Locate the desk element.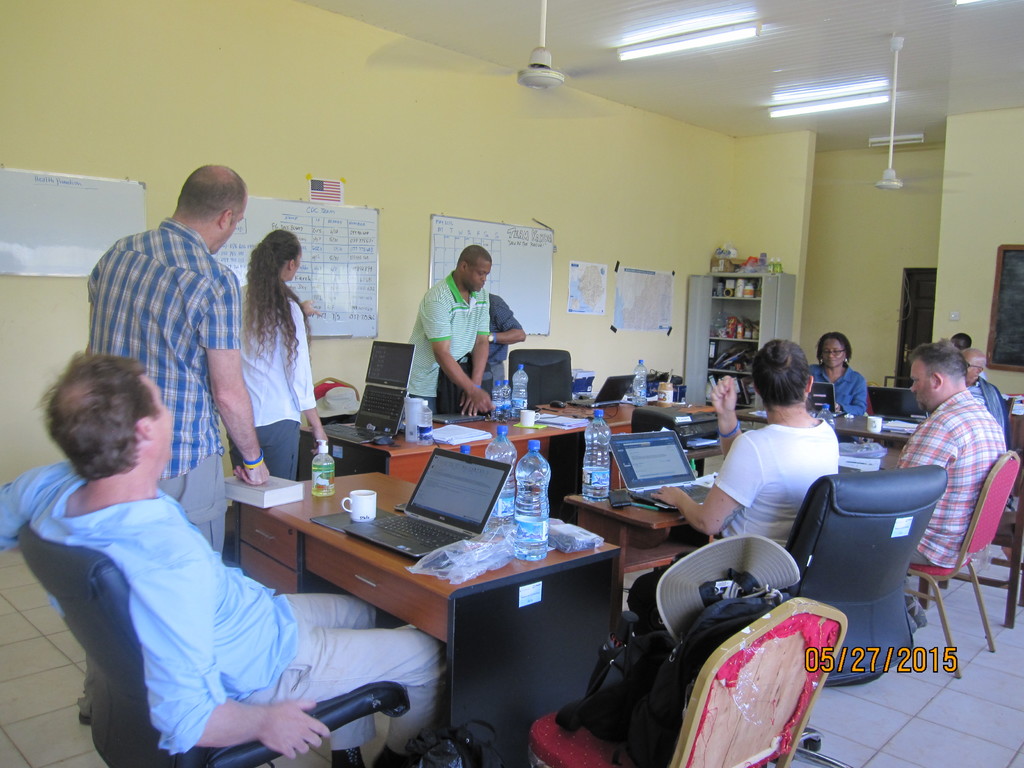
Element bbox: 207:426:627:712.
